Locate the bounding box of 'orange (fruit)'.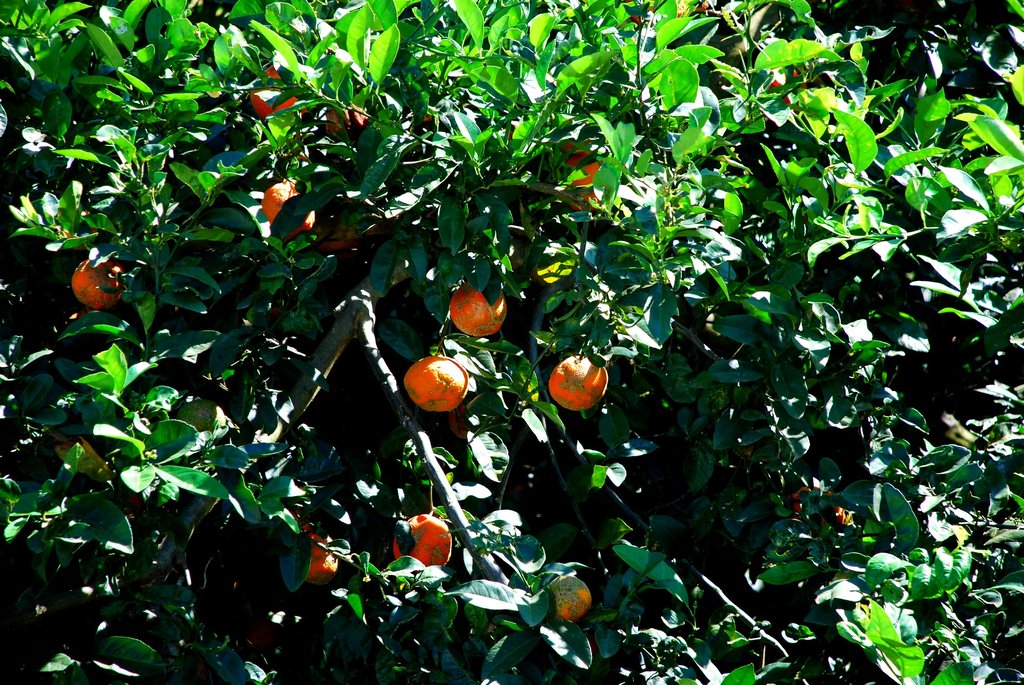
Bounding box: 402:513:453:570.
